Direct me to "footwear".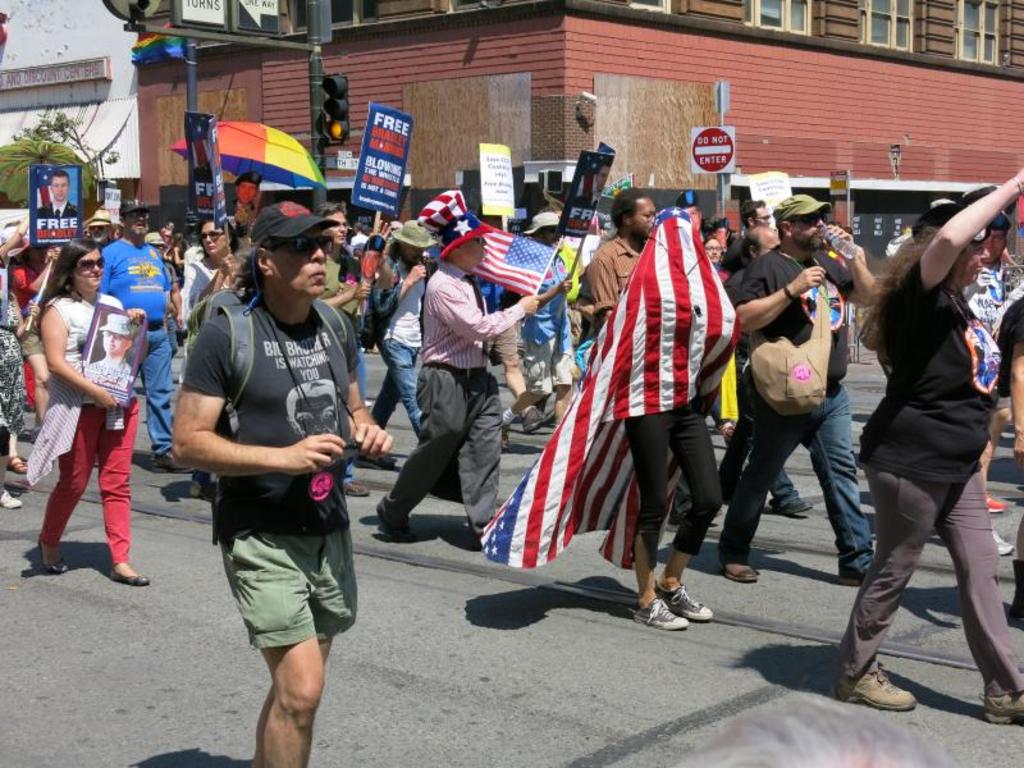
Direction: select_region(649, 581, 718, 631).
